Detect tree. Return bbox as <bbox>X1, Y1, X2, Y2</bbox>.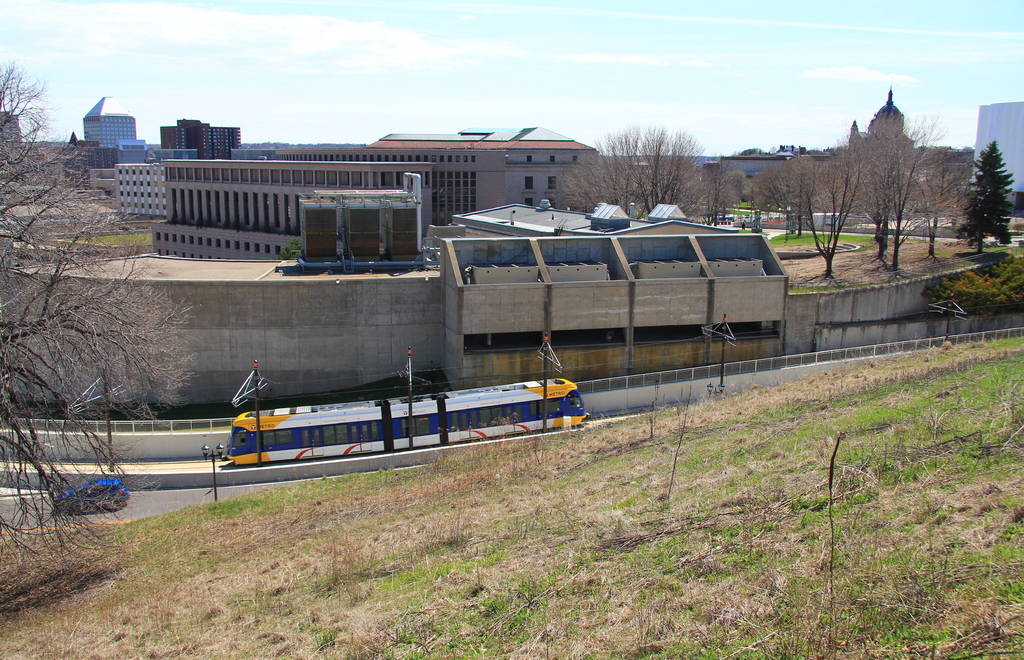
<bbox>853, 104, 931, 262</bbox>.
